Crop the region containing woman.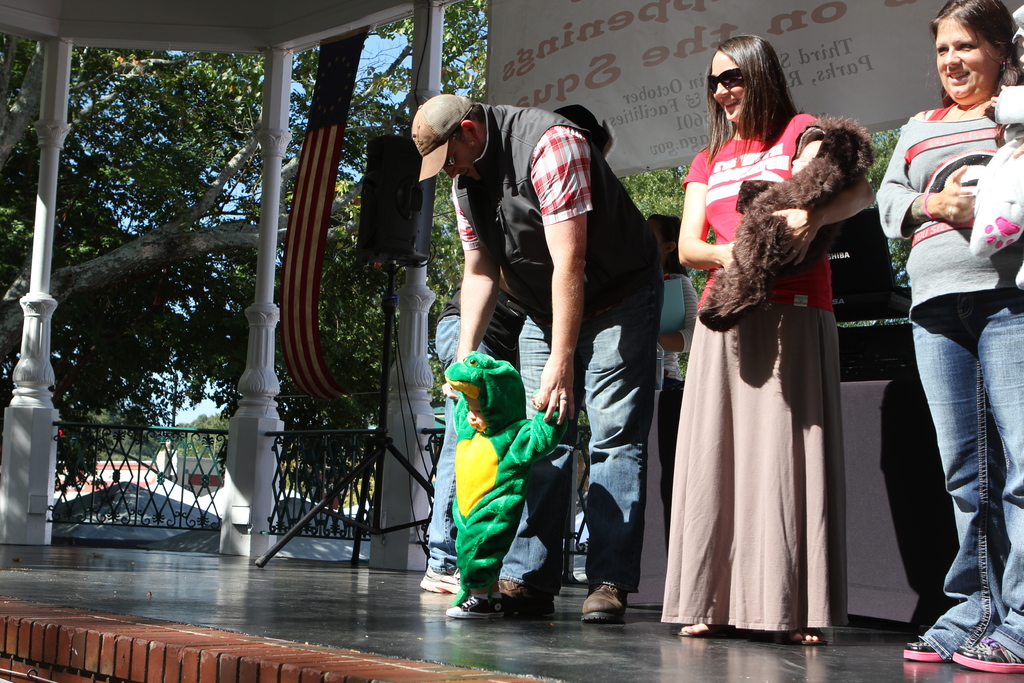
Crop region: {"x1": 644, "y1": 211, "x2": 698, "y2": 579}.
